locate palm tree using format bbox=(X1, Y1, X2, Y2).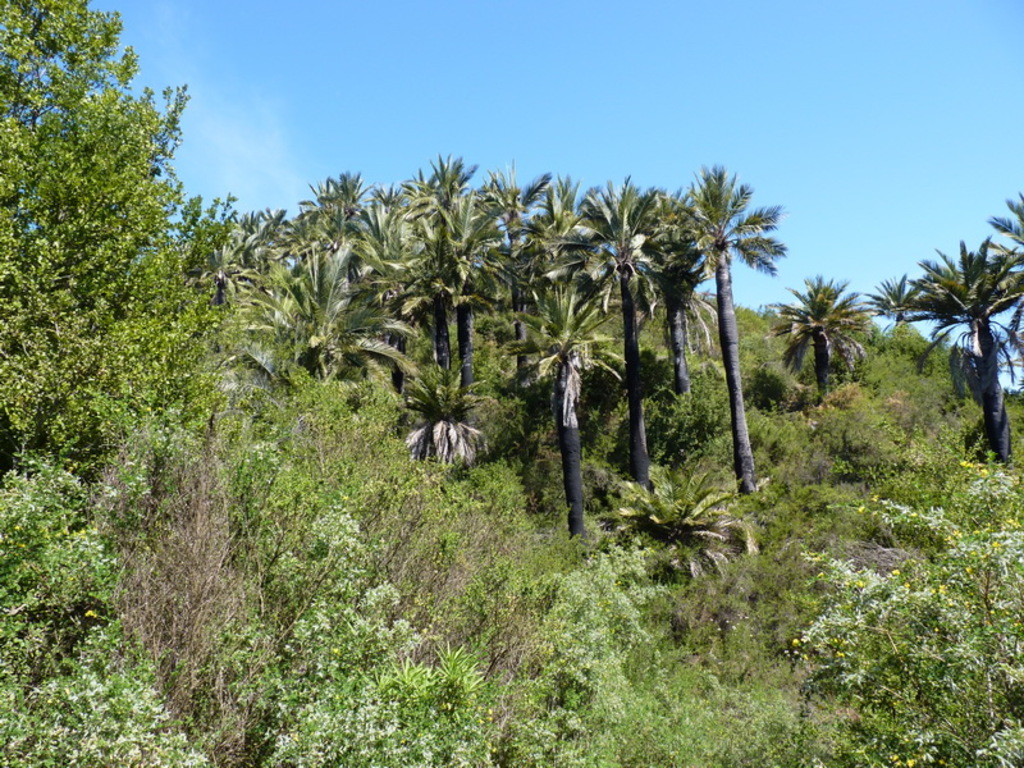
bbox=(275, 243, 369, 399).
